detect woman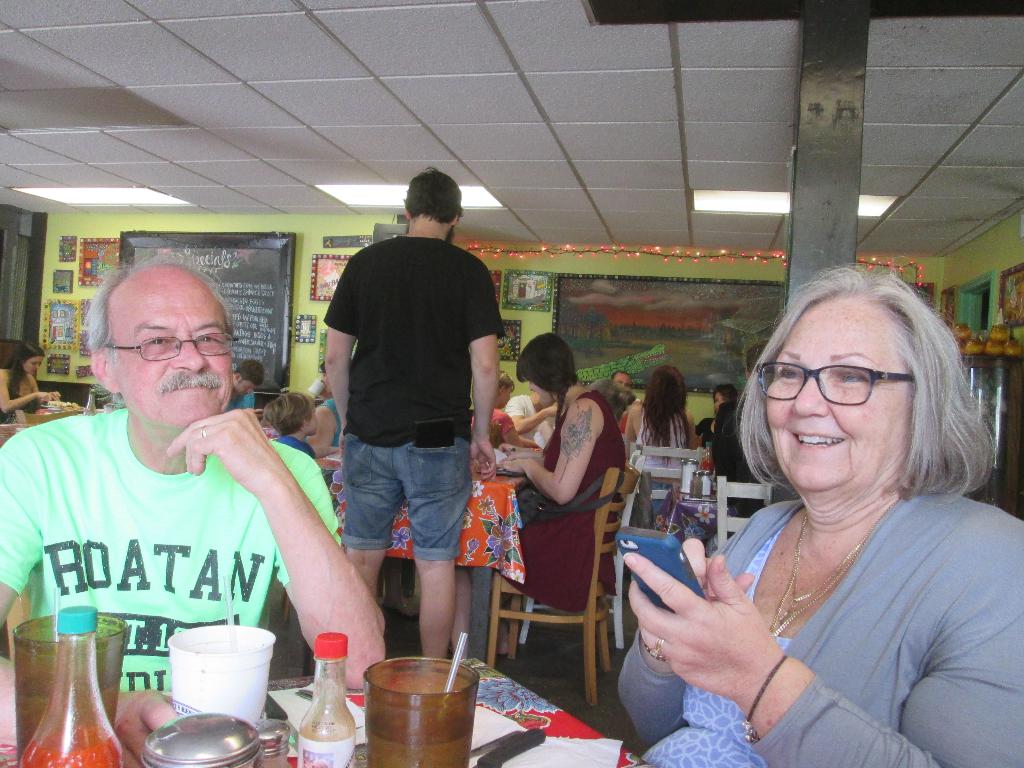
{"x1": 700, "y1": 386, "x2": 737, "y2": 449}
